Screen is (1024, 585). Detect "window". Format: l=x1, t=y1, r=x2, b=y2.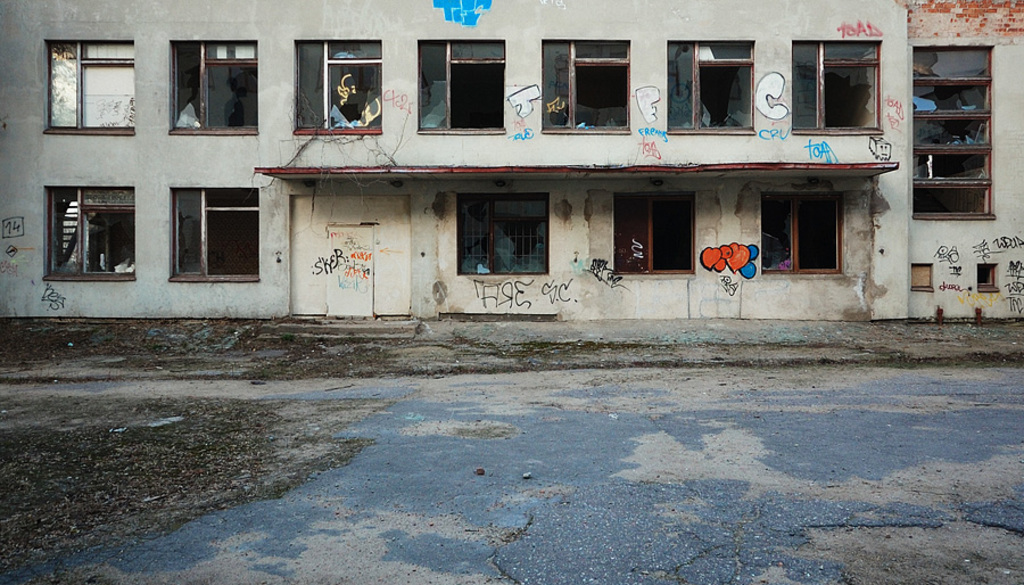
l=753, t=190, r=843, b=274.
